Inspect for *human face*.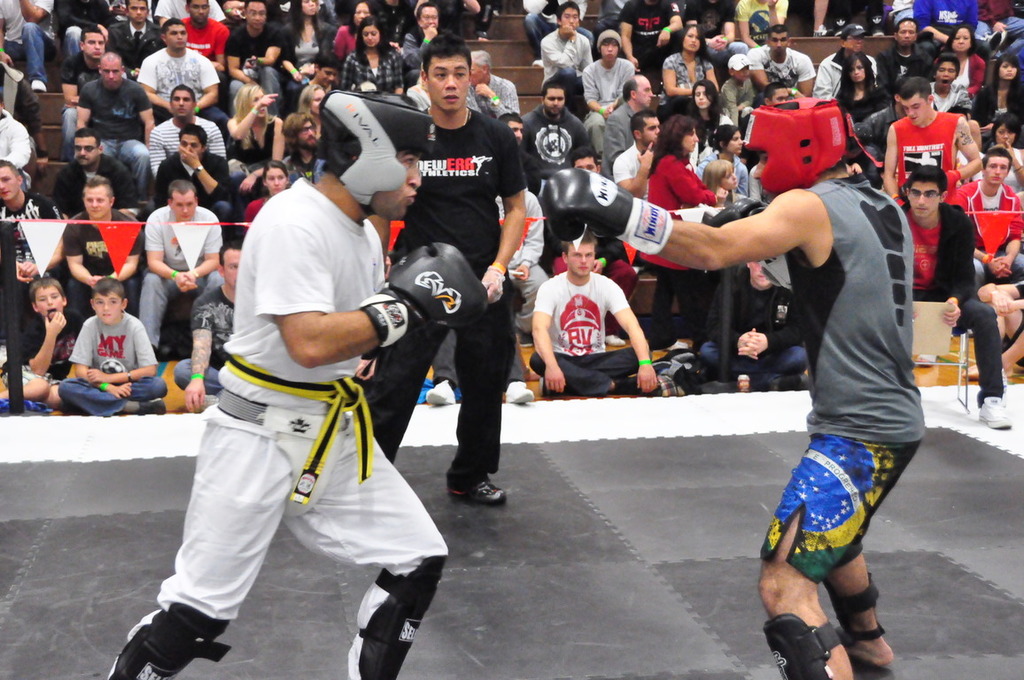
Inspection: left=566, top=9, right=577, bottom=33.
